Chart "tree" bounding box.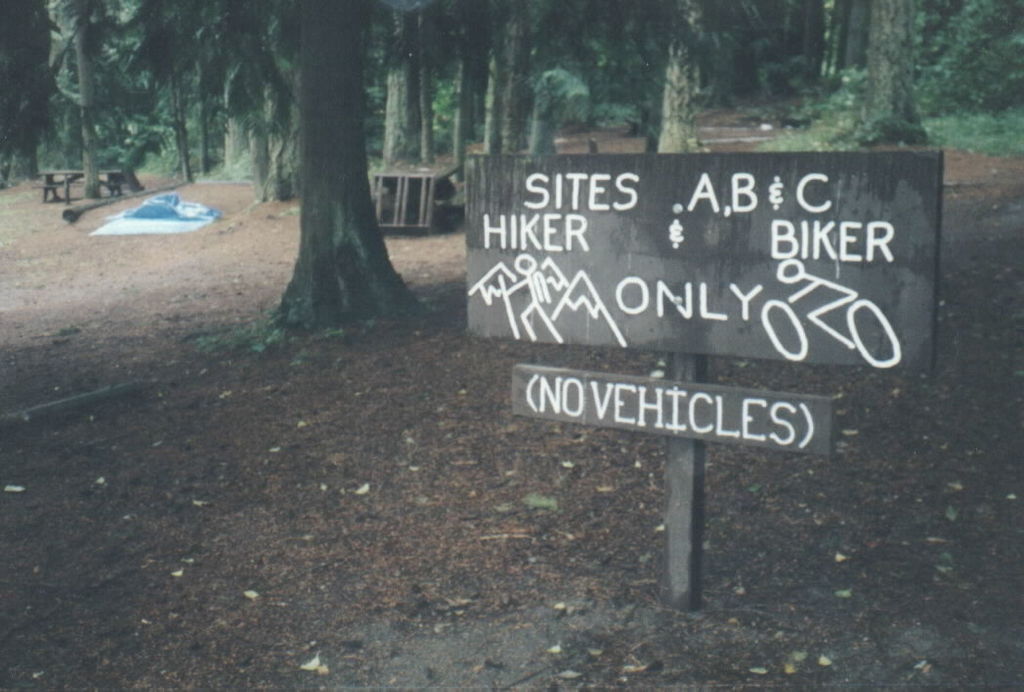
Charted: [x1=121, y1=0, x2=226, y2=181].
